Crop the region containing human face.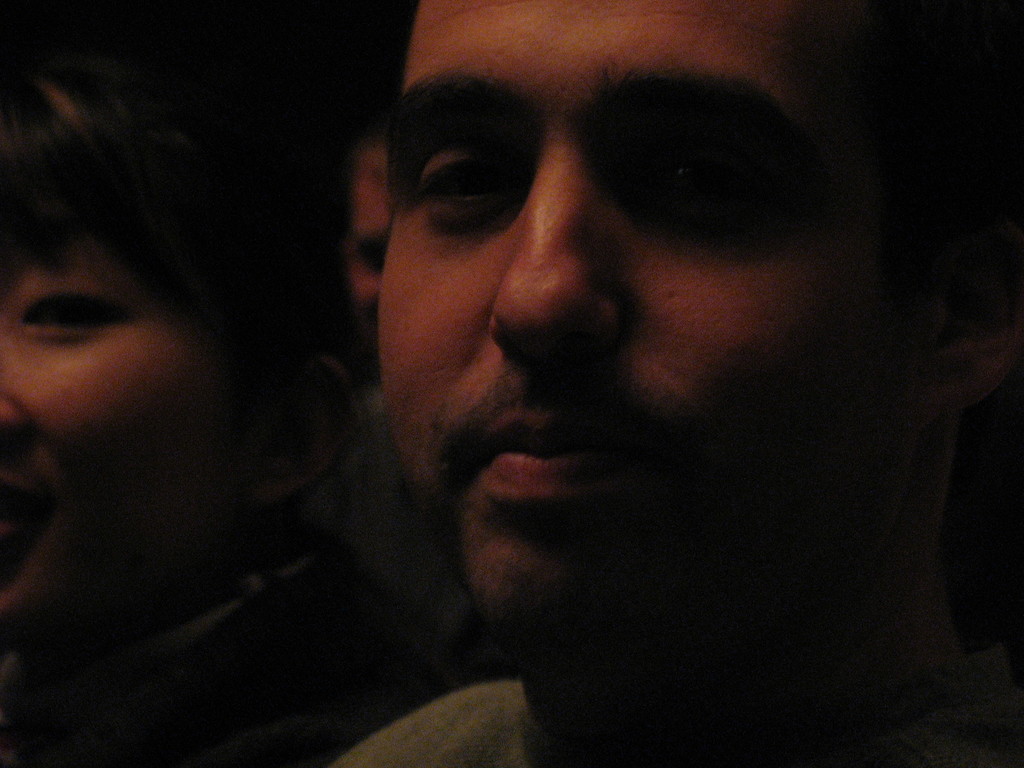
Crop region: [x1=0, y1=210, x2=242, y2=627].
